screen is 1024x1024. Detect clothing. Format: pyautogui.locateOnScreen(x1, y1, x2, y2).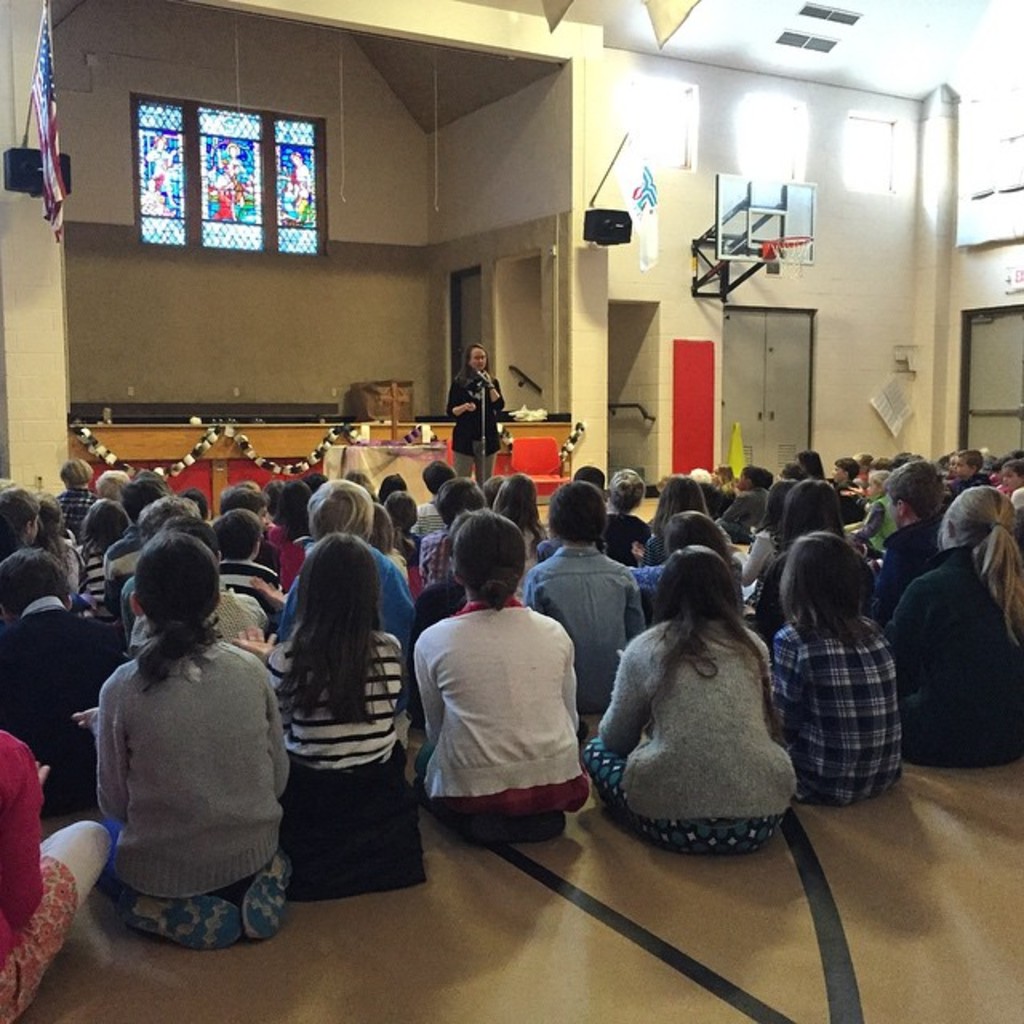
pyautogui.locateOnScreen(530, 542, 632, 755).
